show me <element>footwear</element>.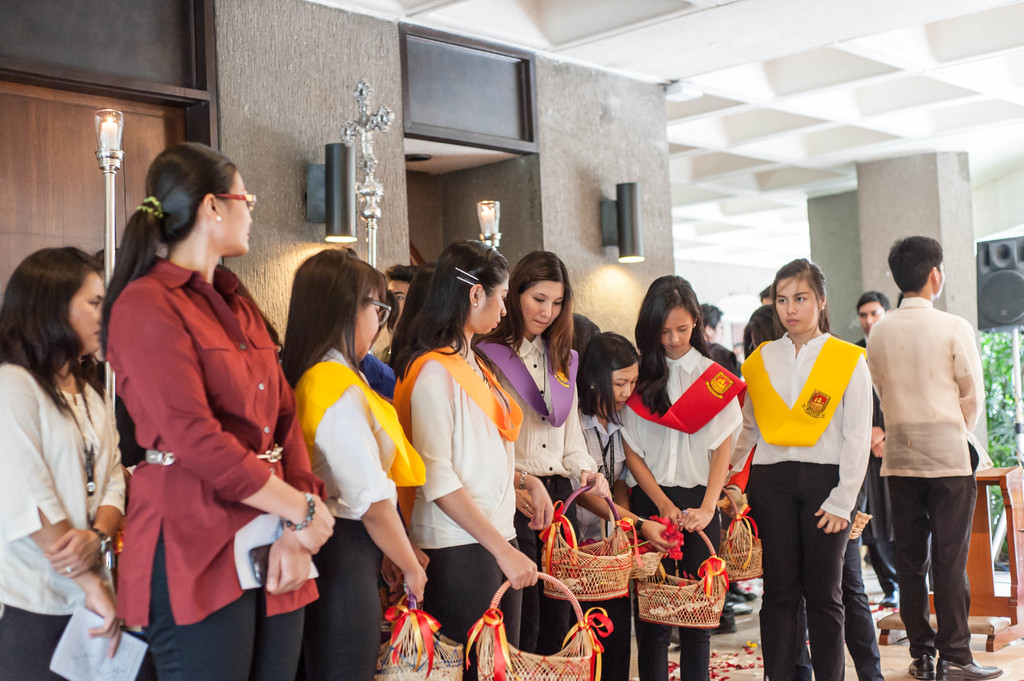
<element>footwear</element> is here: (left=714, top=609, right=737, bottom=634).
